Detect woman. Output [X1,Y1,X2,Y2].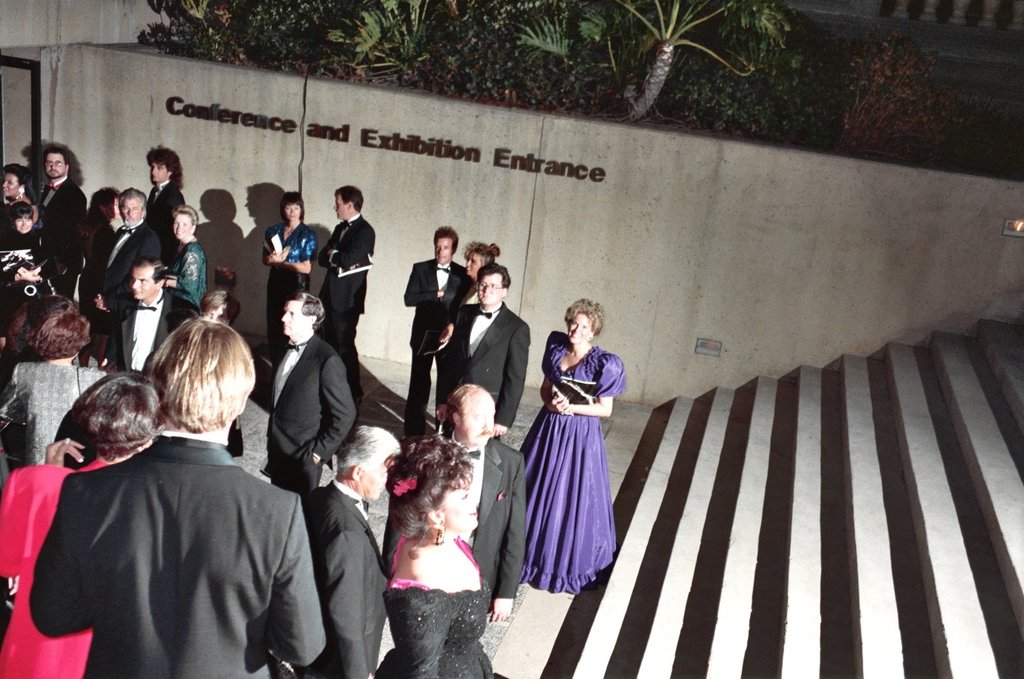
[262,191,318,371].
